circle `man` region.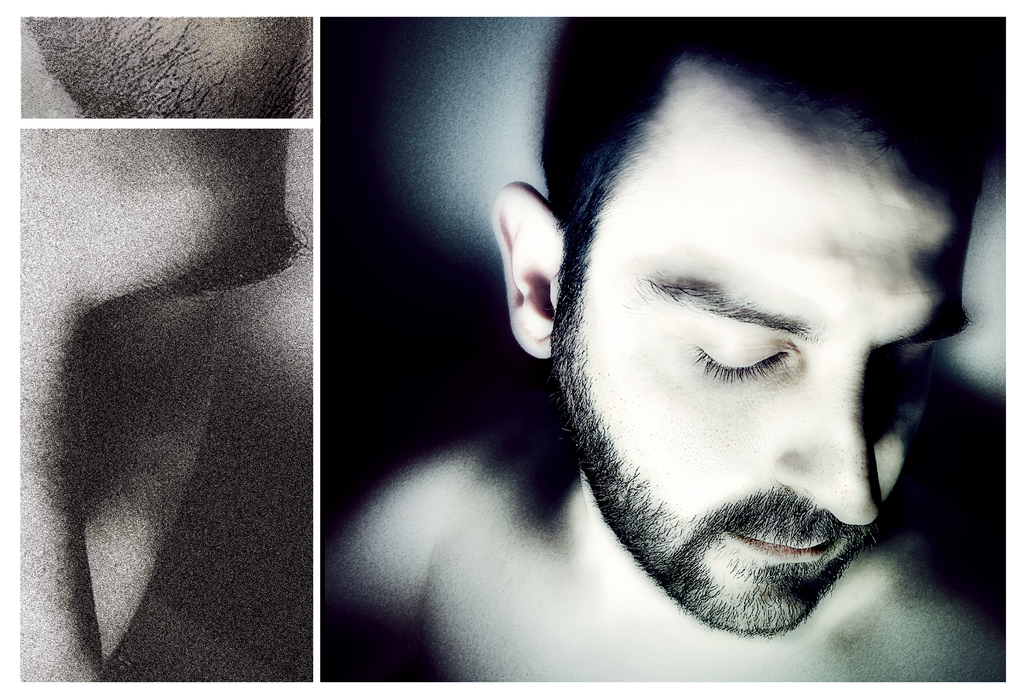
Region: bbox=(322, 17, 1002, 682).
